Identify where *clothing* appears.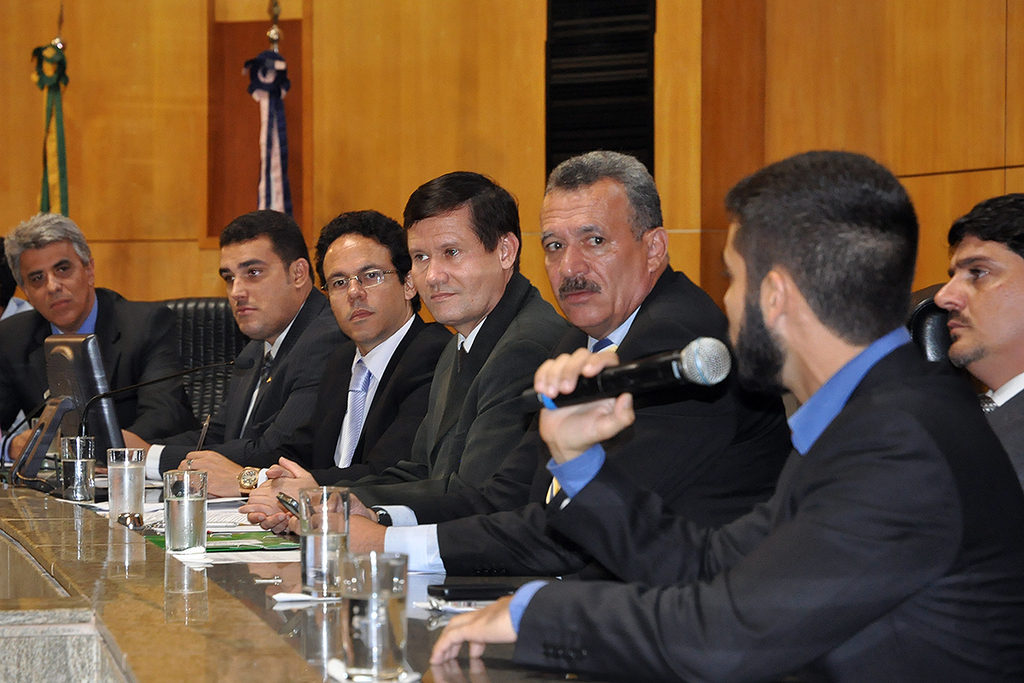
Appears at BBox(201, 290, 336, 491).
